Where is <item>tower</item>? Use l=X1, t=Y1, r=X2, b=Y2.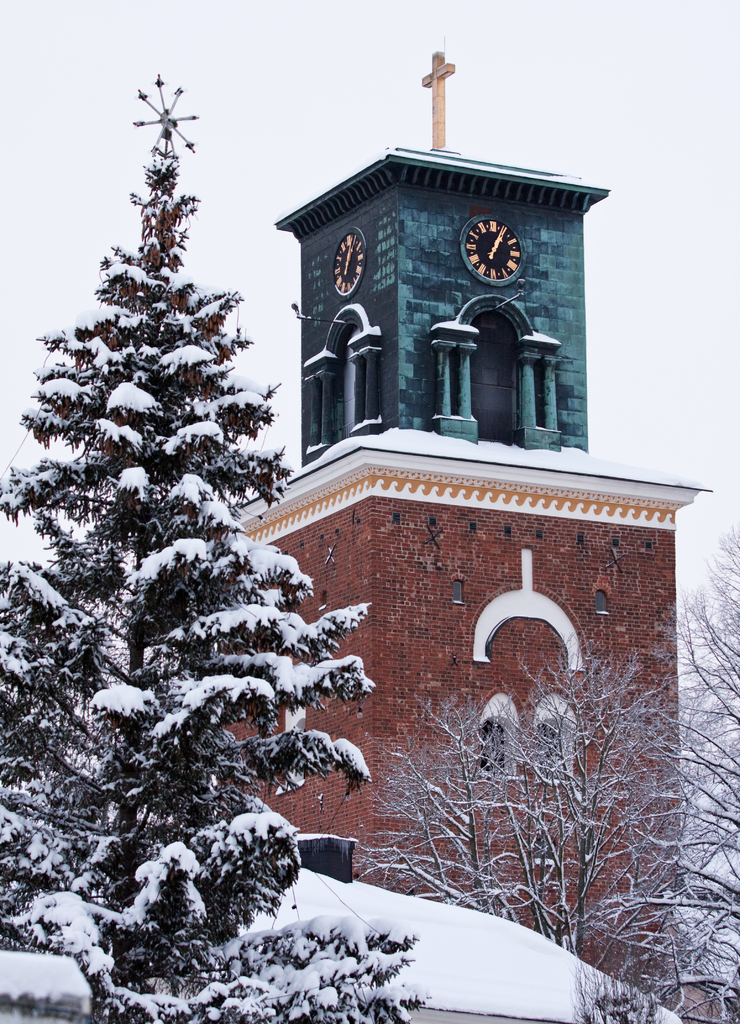
l=118, t=24, r=738, b=1023.
